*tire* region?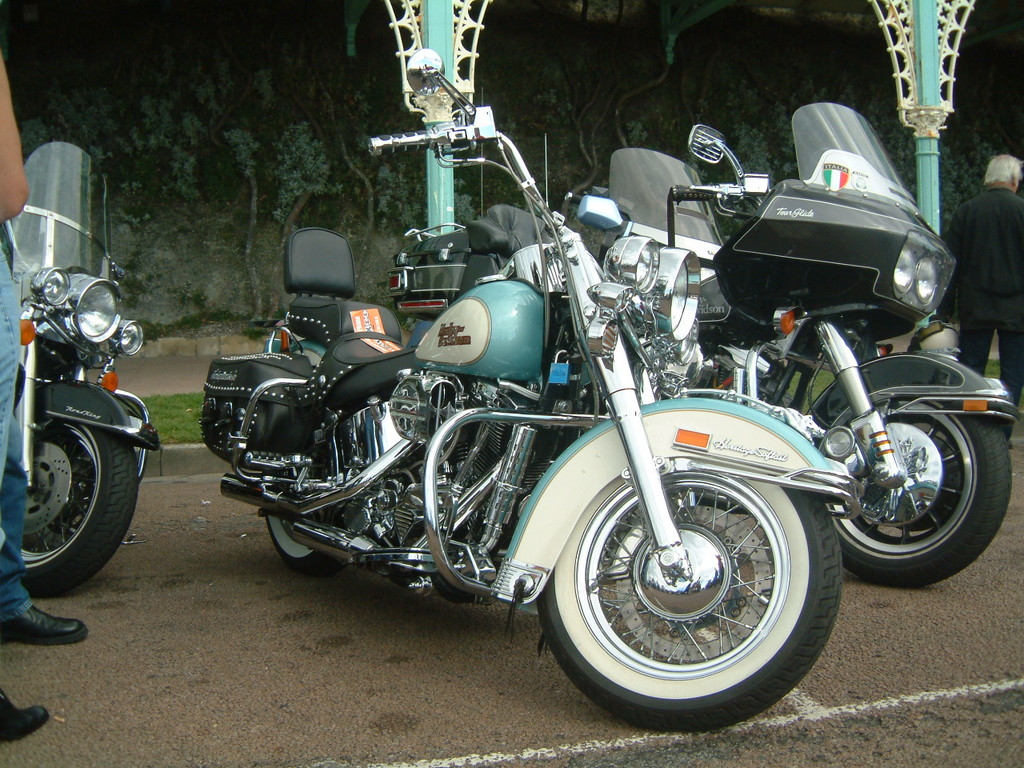
region(829, 383, 1010, 586)
